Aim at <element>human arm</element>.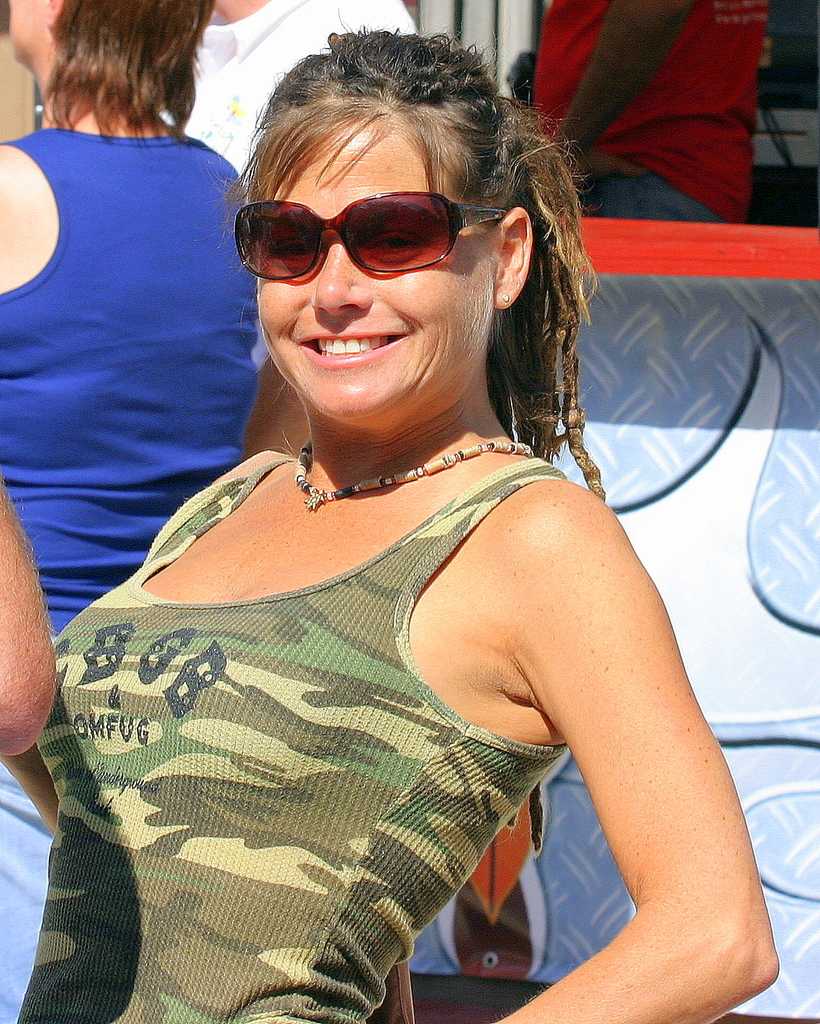
Aimed at l=487, t=475, r=784, b=1023.
